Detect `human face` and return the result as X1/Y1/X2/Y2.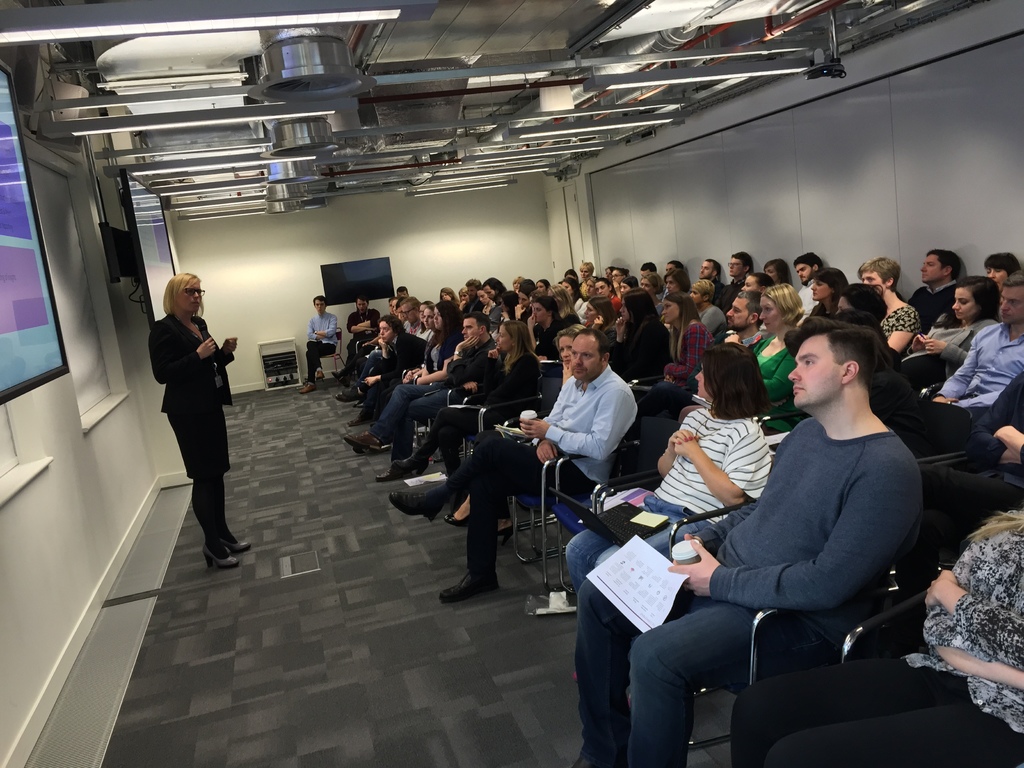
861/269/884/294.
